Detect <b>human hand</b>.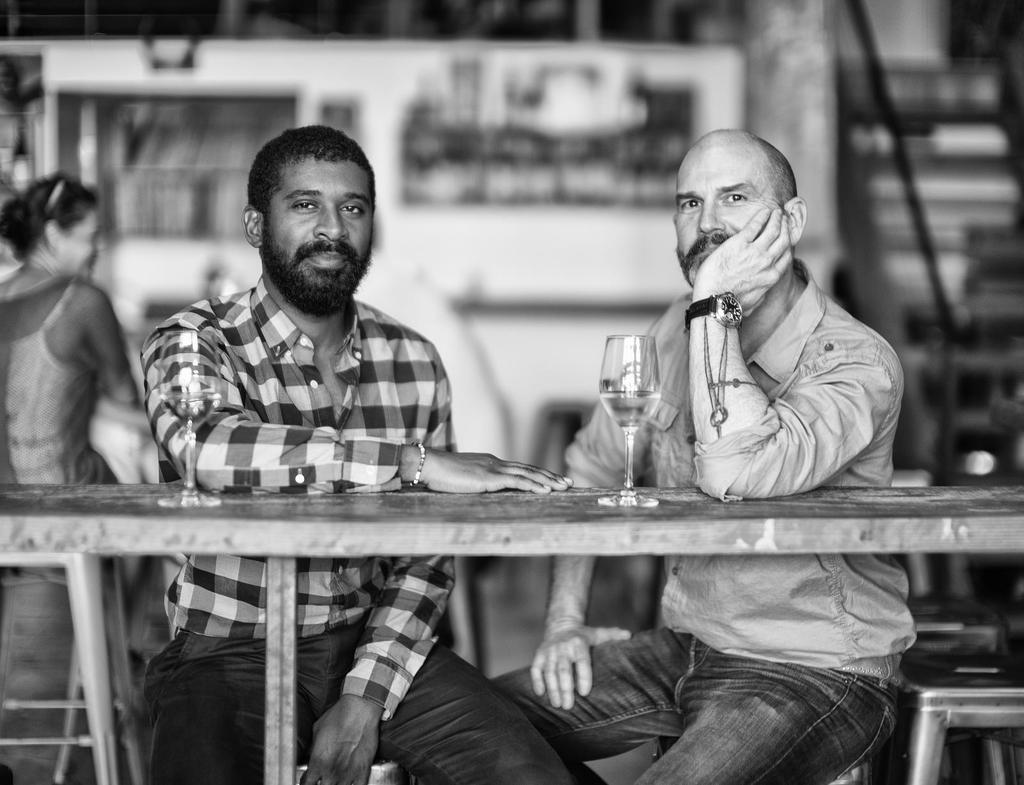
Detected at select_region(424, 450, 575, 493).
